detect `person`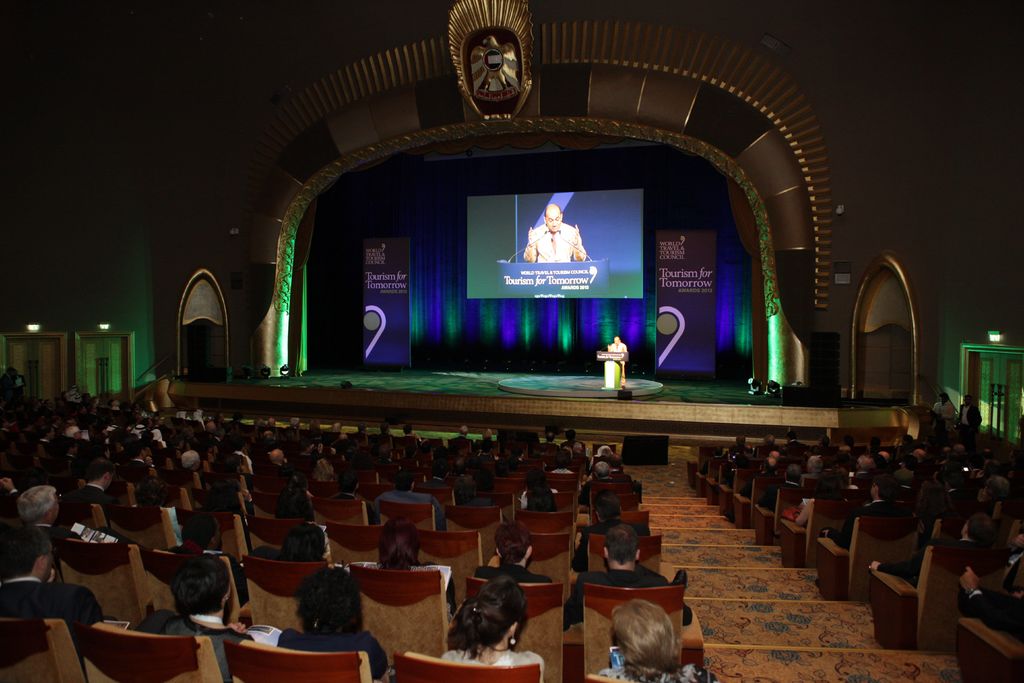
x1=361 y1=521 x2=456 y2=620
